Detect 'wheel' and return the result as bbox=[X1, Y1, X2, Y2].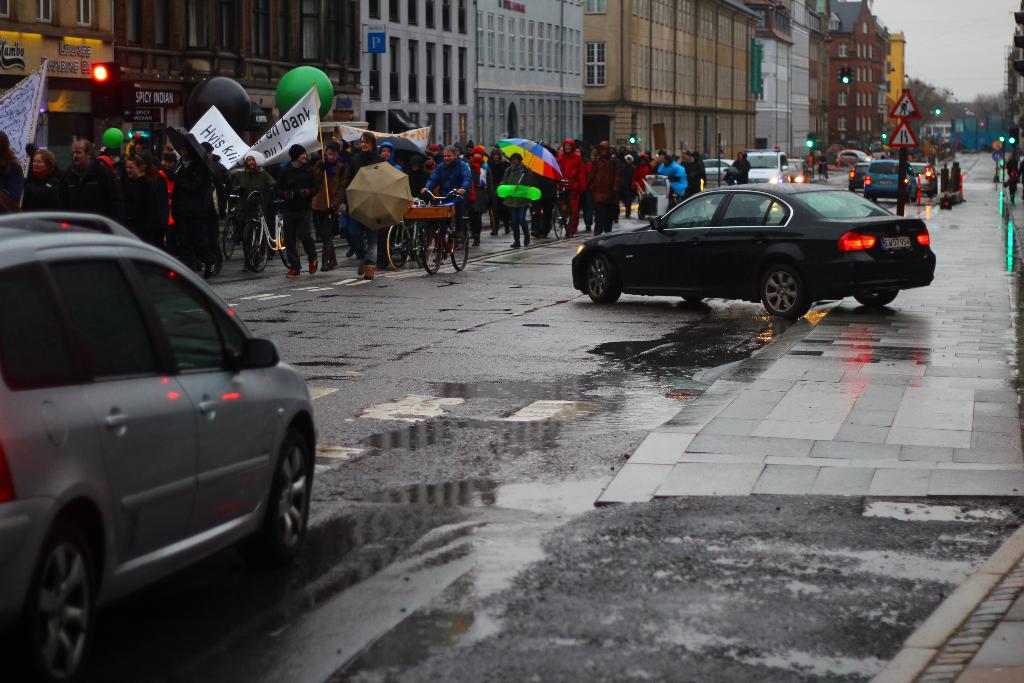
bbox=[867, 196, 877, 200].
